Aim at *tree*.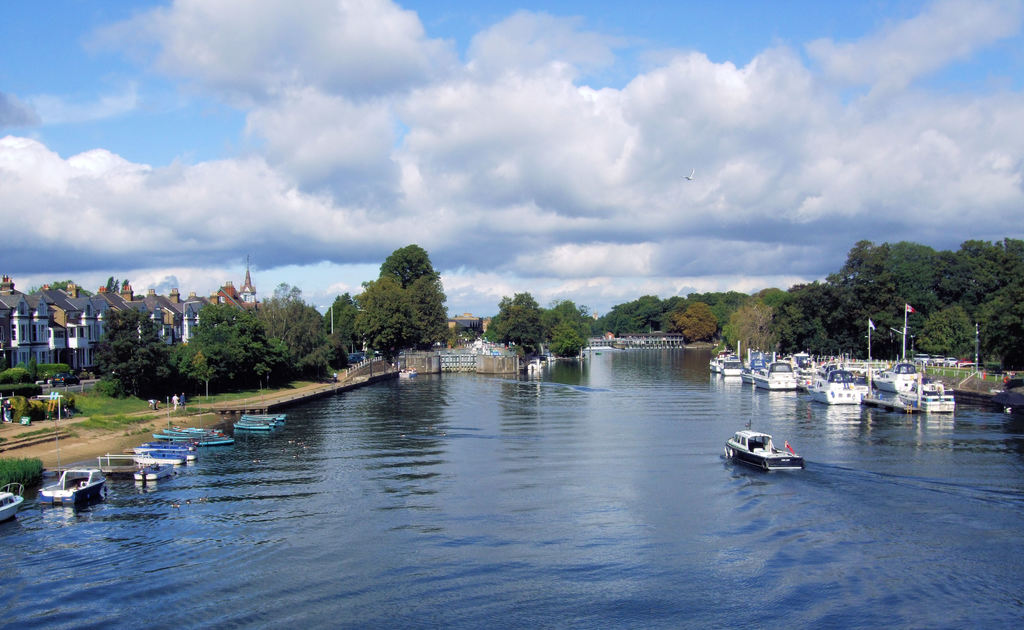
Aimed at (left=258, top=282, right=305, bottom=353).
